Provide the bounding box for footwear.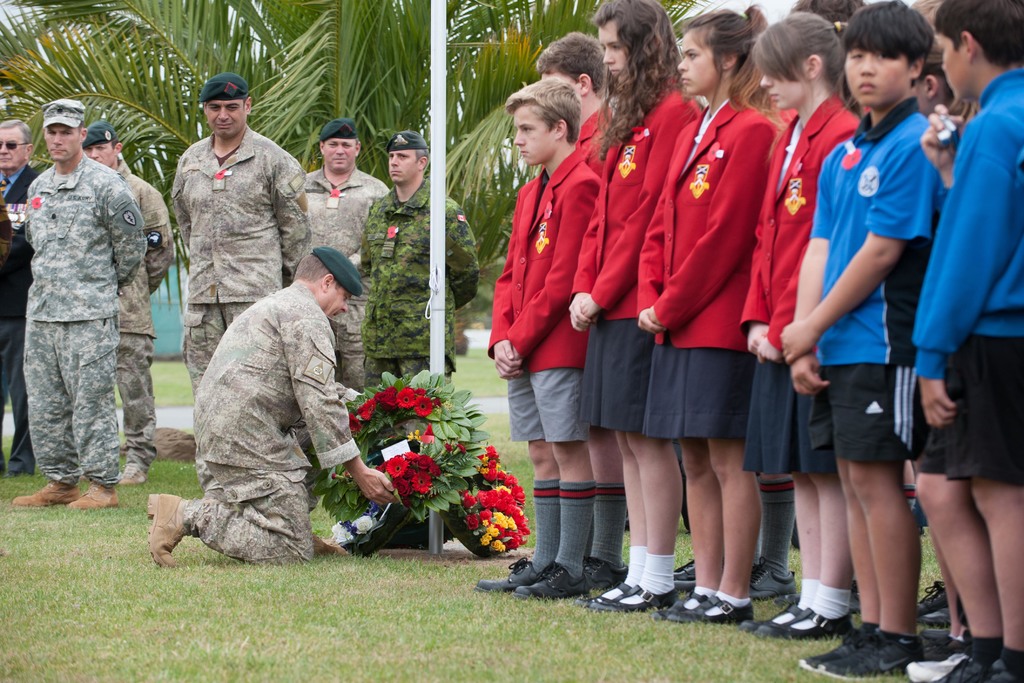
x1=979, y1=658, x2=1021, y2=682.
